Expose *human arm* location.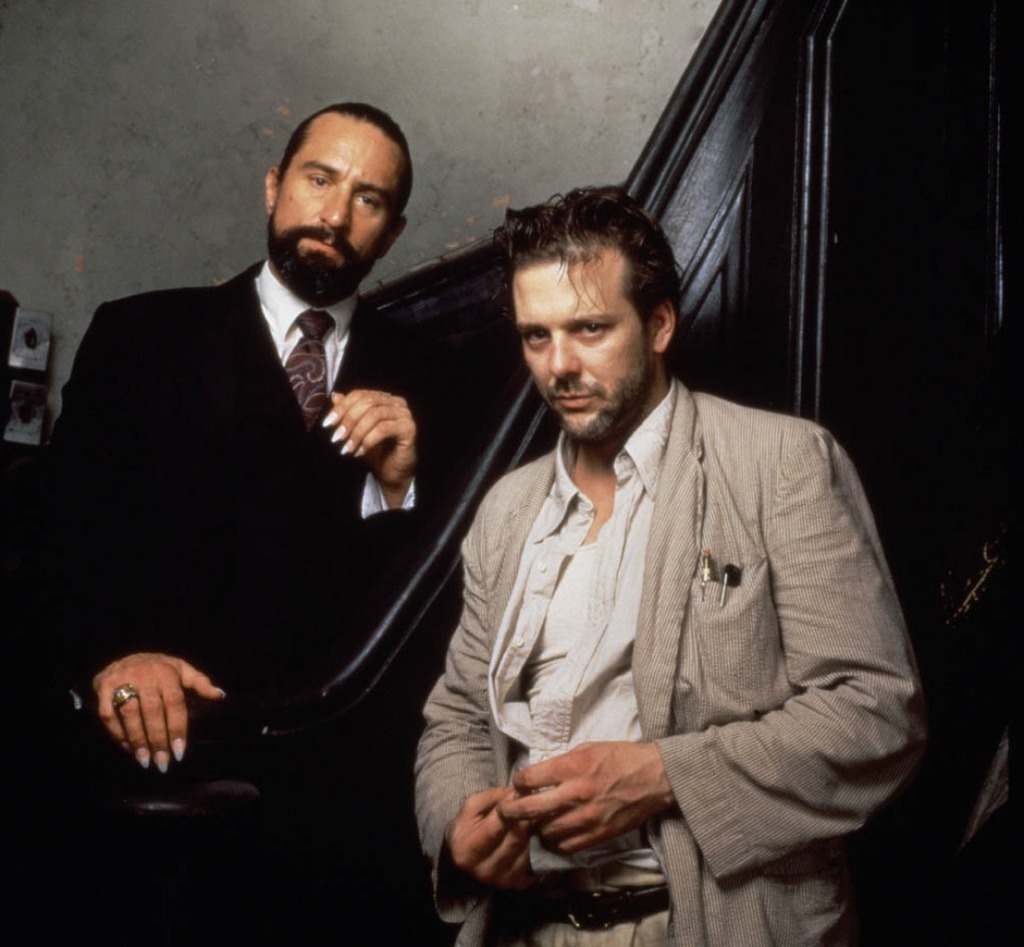
Exposed at box(24, 302, 227, 775).
